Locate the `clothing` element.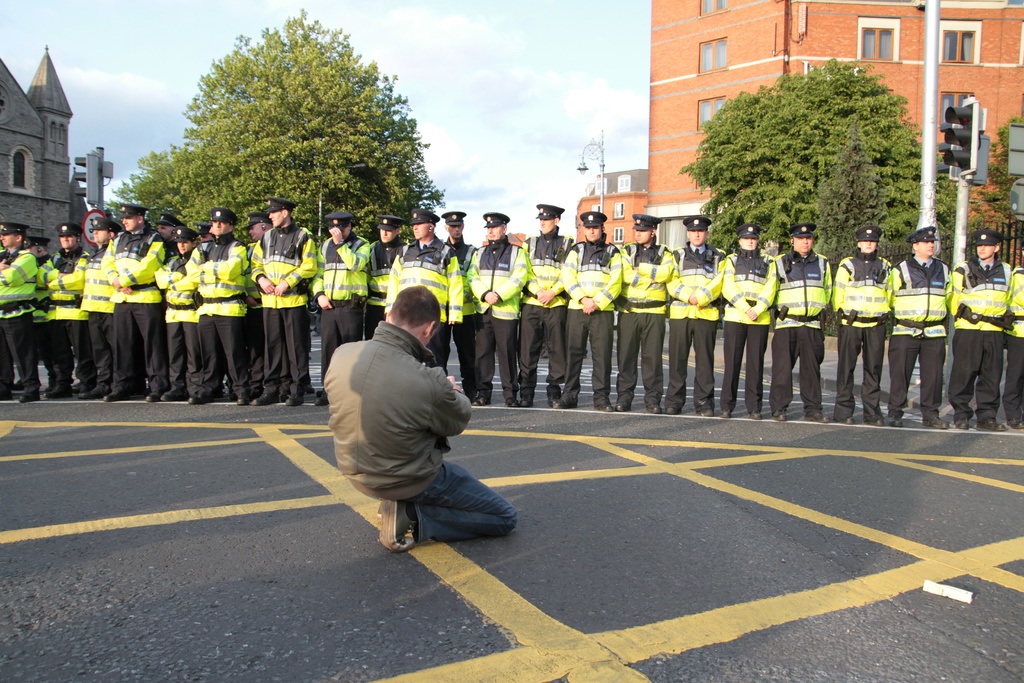
Element bbox: <box>523,229,566,394</box>.
